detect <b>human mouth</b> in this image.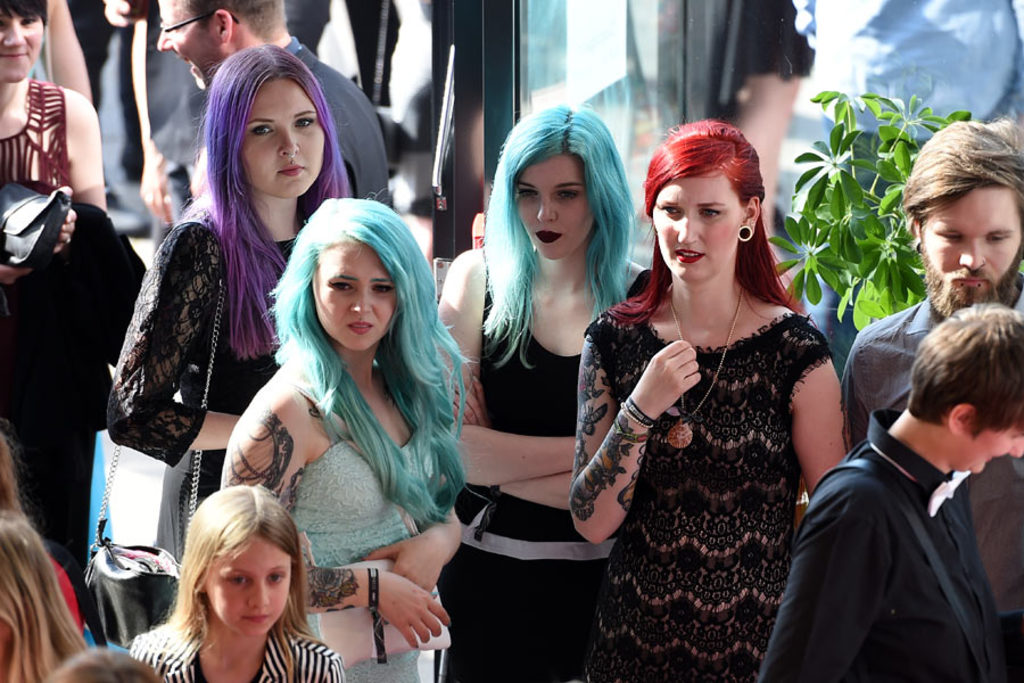
Detection: 1 58 28 64.
